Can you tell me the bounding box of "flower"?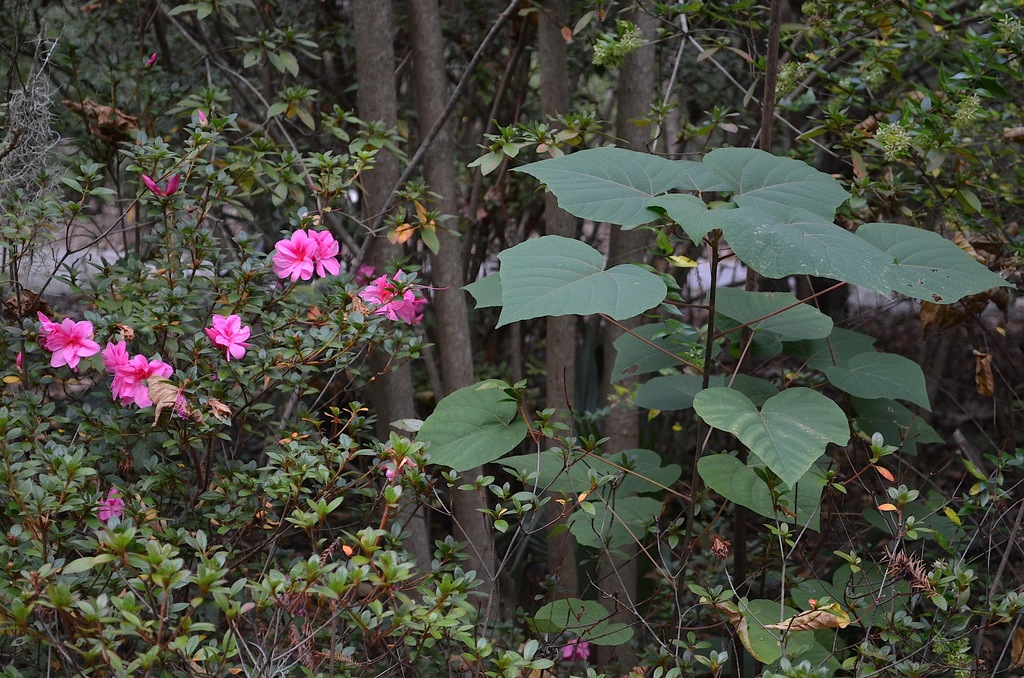
bbox=(98, 337, 127, 377).
